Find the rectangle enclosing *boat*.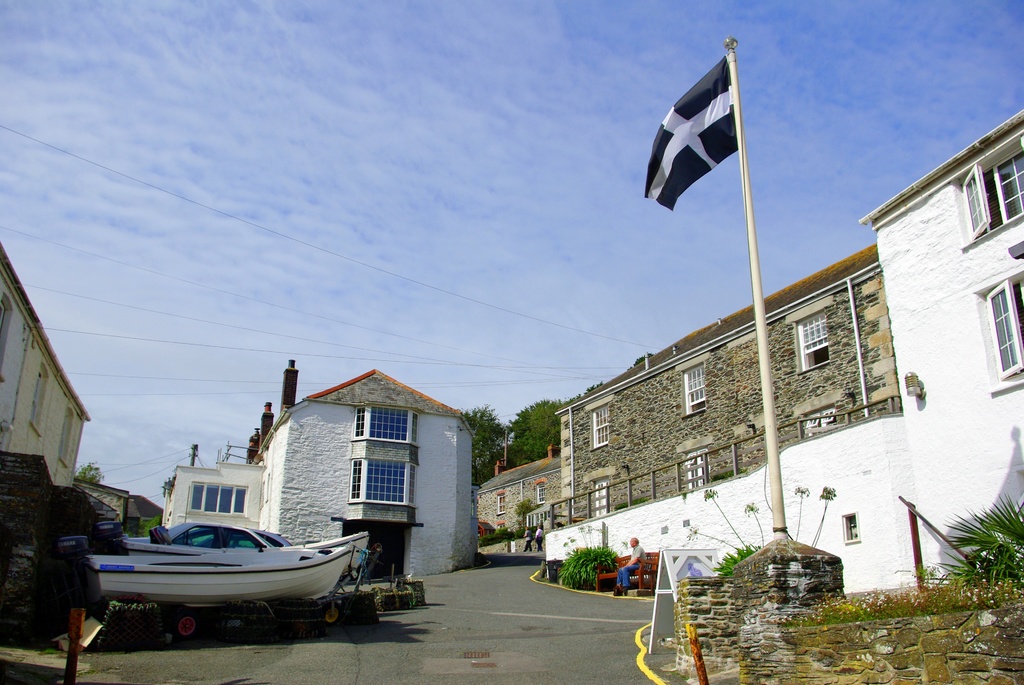
<box>80,542,354,610</box>.
